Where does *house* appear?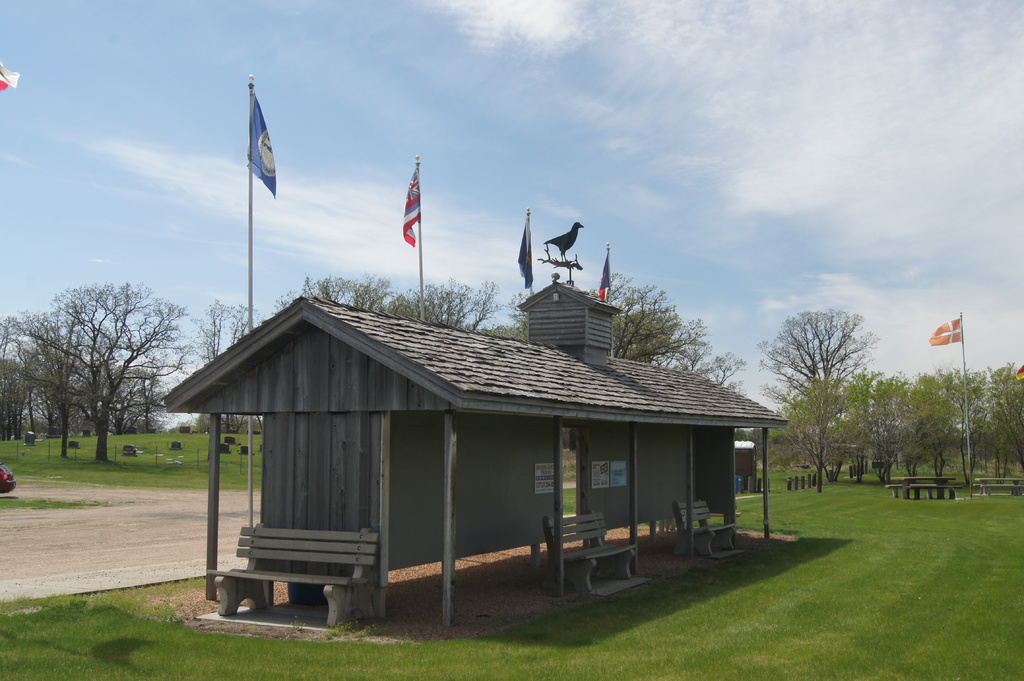
Appears at bbox(211, 308, 564, 602).
